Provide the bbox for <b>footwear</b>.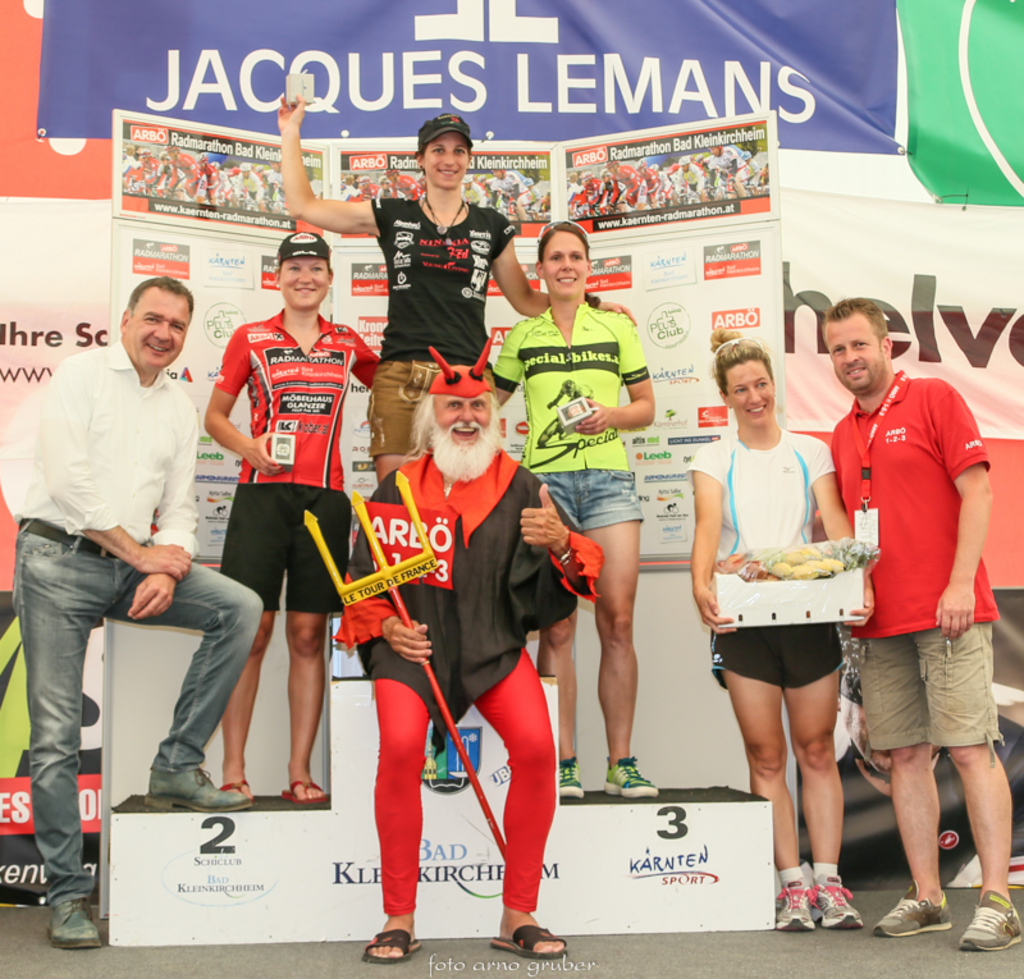
[left=608, top=755, right=659, bottom=797].
